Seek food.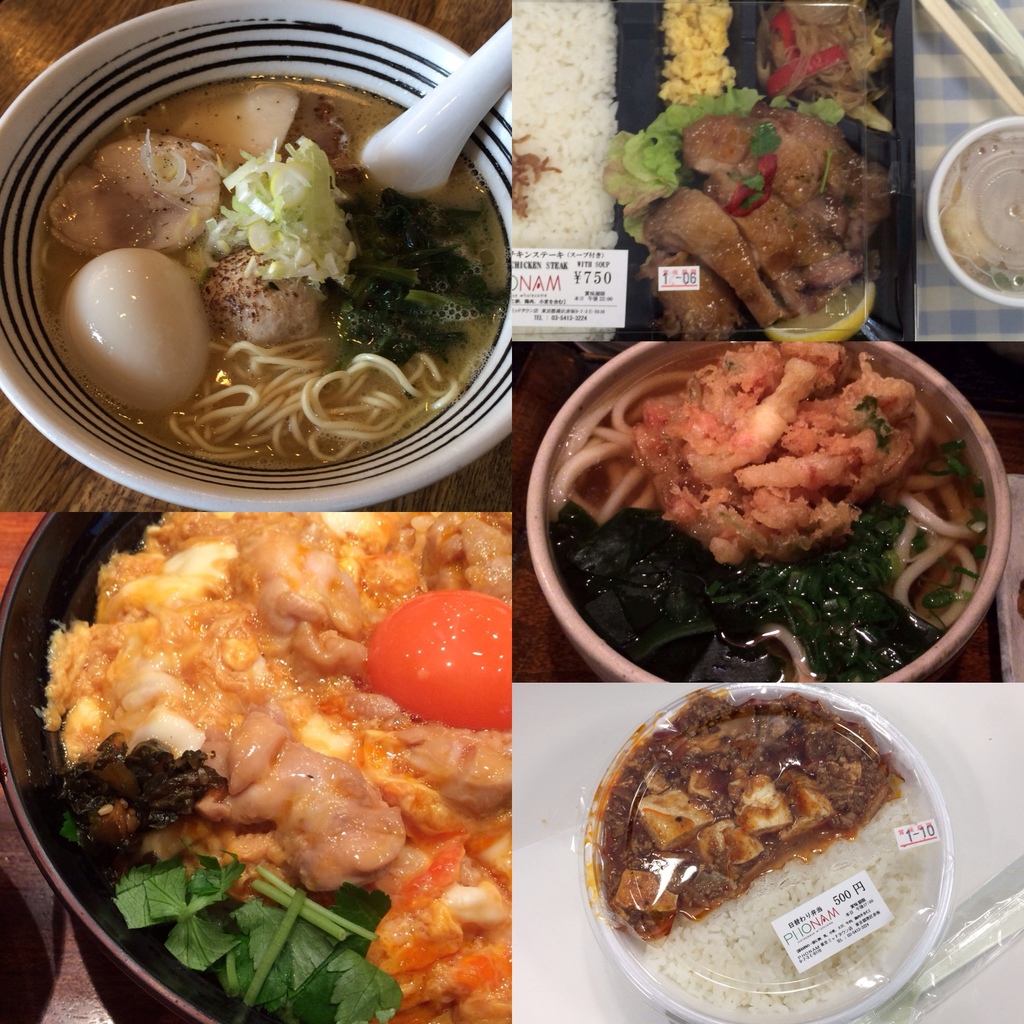
x1=35 y1=511 x2=509 y2=1023.
